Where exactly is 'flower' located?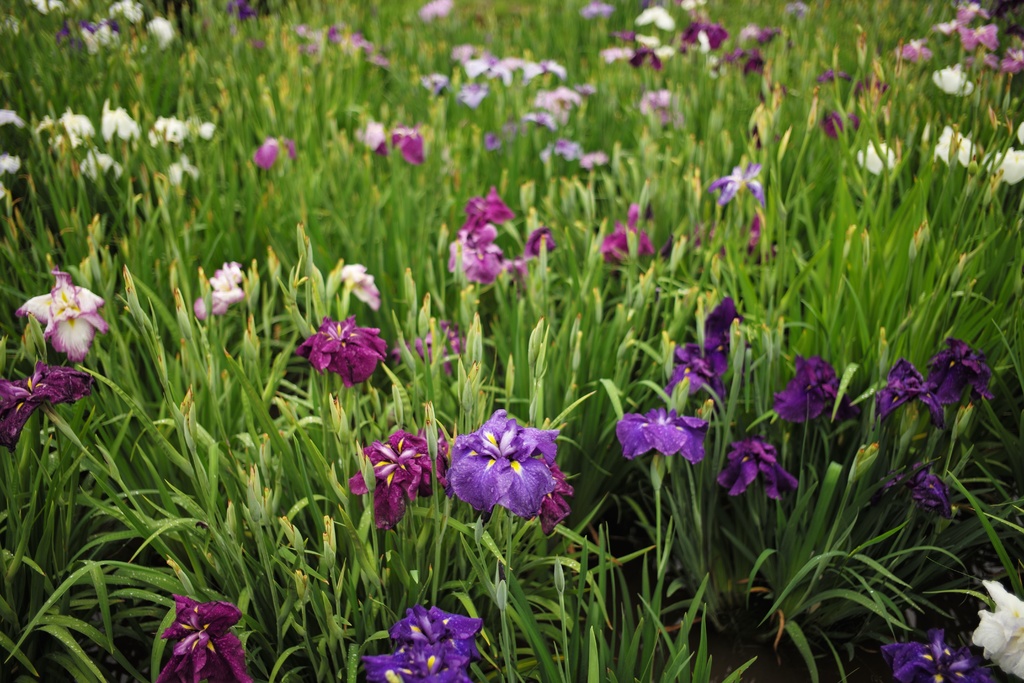
Its bounding box is pyautogui.locateOnScreen(417, 0, 447, 22).
